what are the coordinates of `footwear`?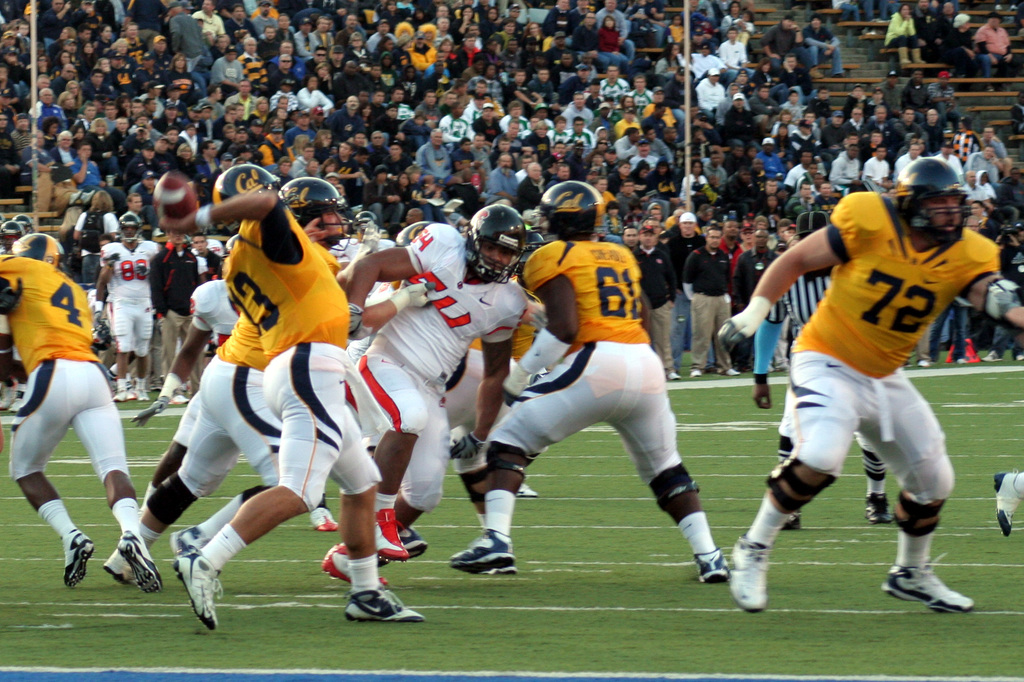
locate(729, 535, 770, 609).
